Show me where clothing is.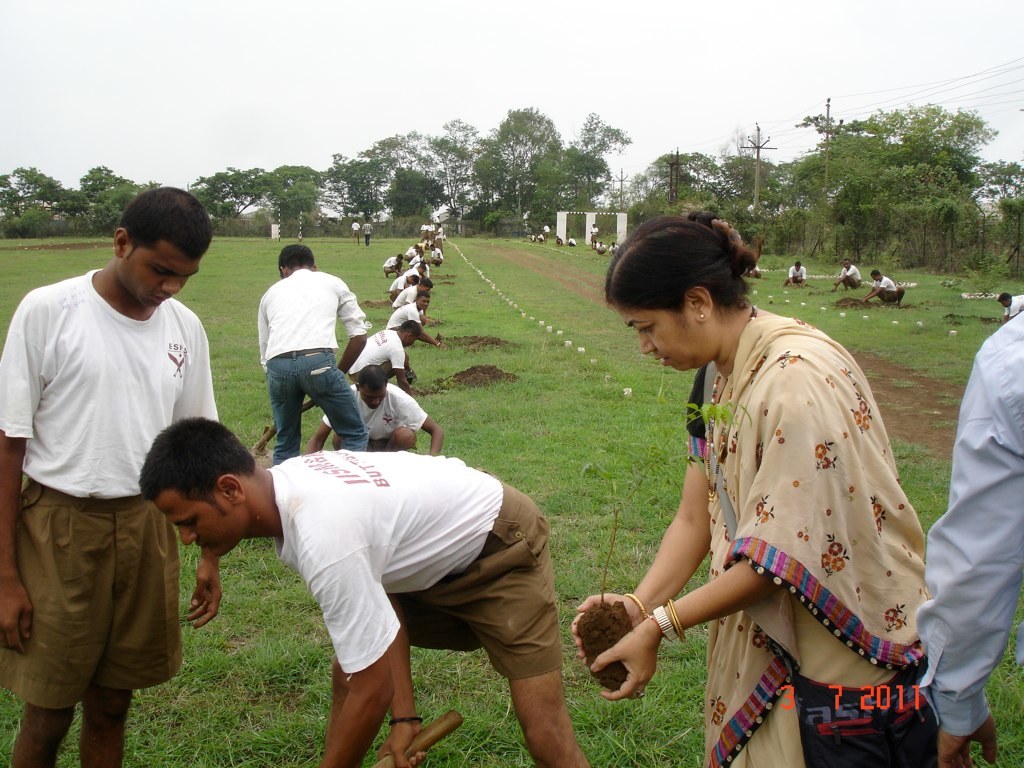
clothing is at (left=347, top=330, right=406, bottom=379).
